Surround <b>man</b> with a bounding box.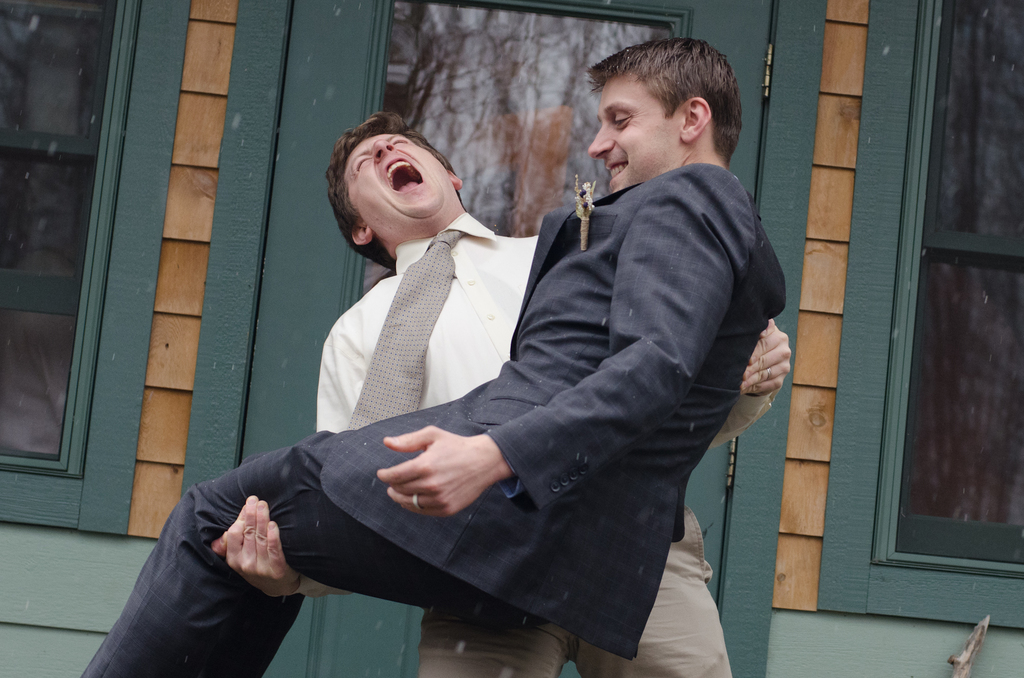
<bbox>77, 40, 788, 677</bbox>.
